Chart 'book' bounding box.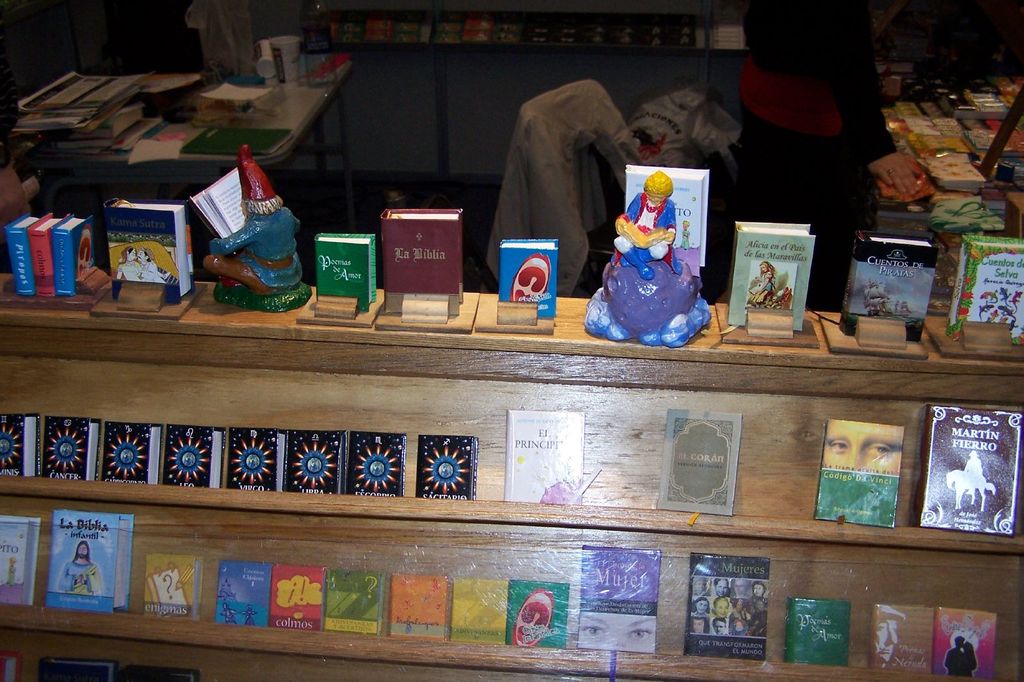
Charted: [166, 425, 226, 485].
